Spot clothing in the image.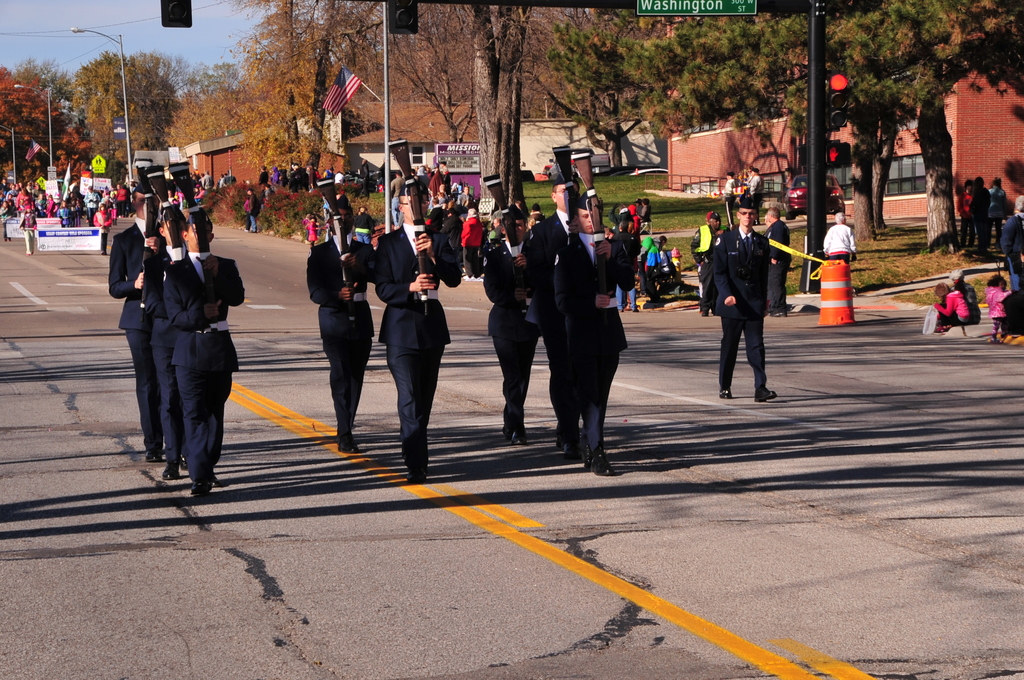
clothing found at 145,248,186,460.
